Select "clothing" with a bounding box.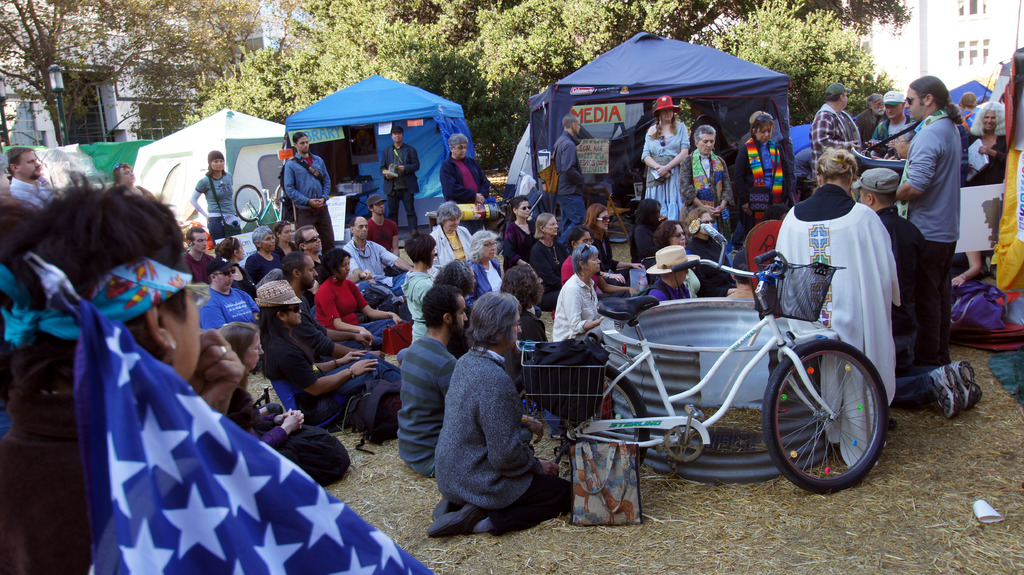
box(461, 256, 508, 301).
